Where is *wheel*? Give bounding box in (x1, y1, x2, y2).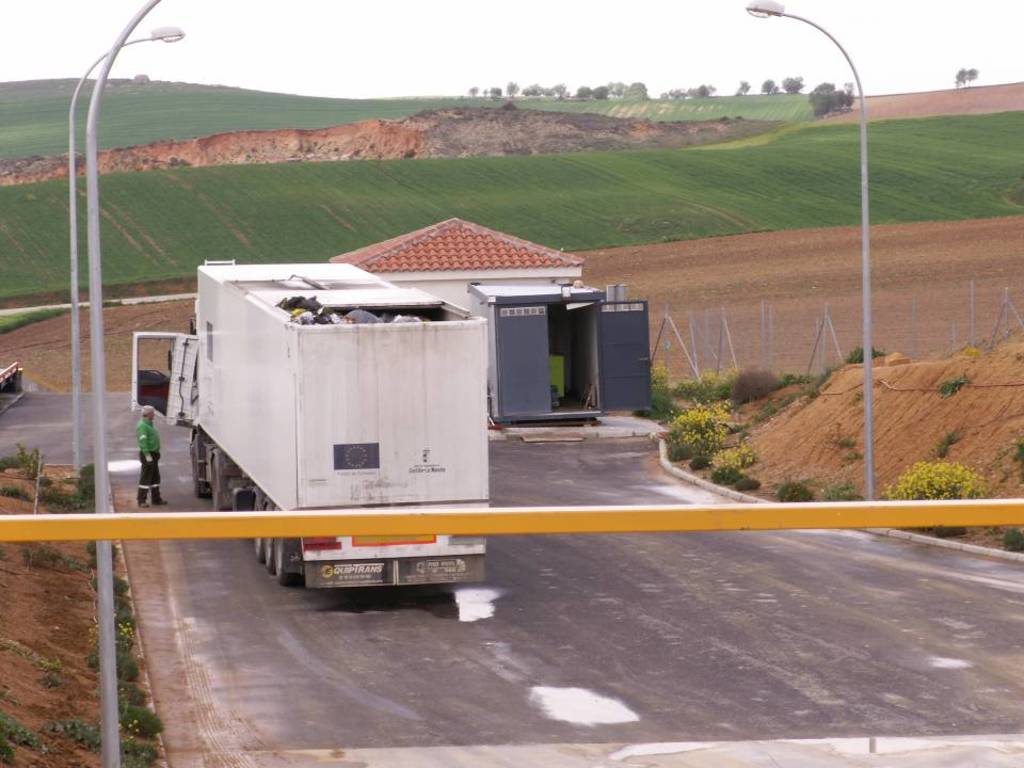
(211, 459, 228, 510).
